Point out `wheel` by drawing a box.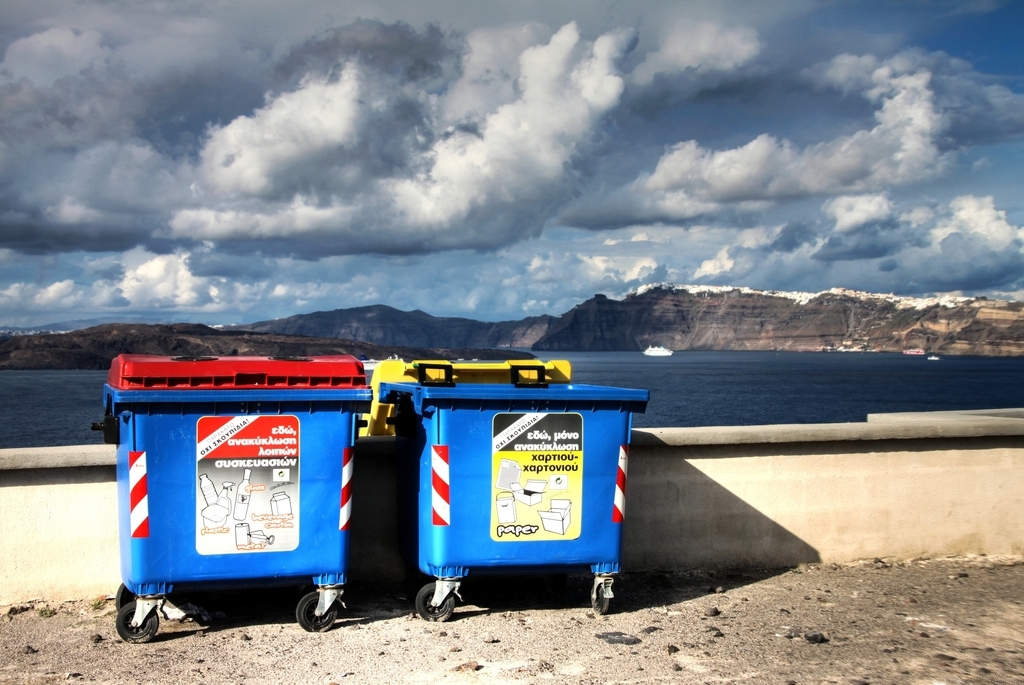
{"left": 115, "top": 584, "right": 140, "bottom": 603}.
